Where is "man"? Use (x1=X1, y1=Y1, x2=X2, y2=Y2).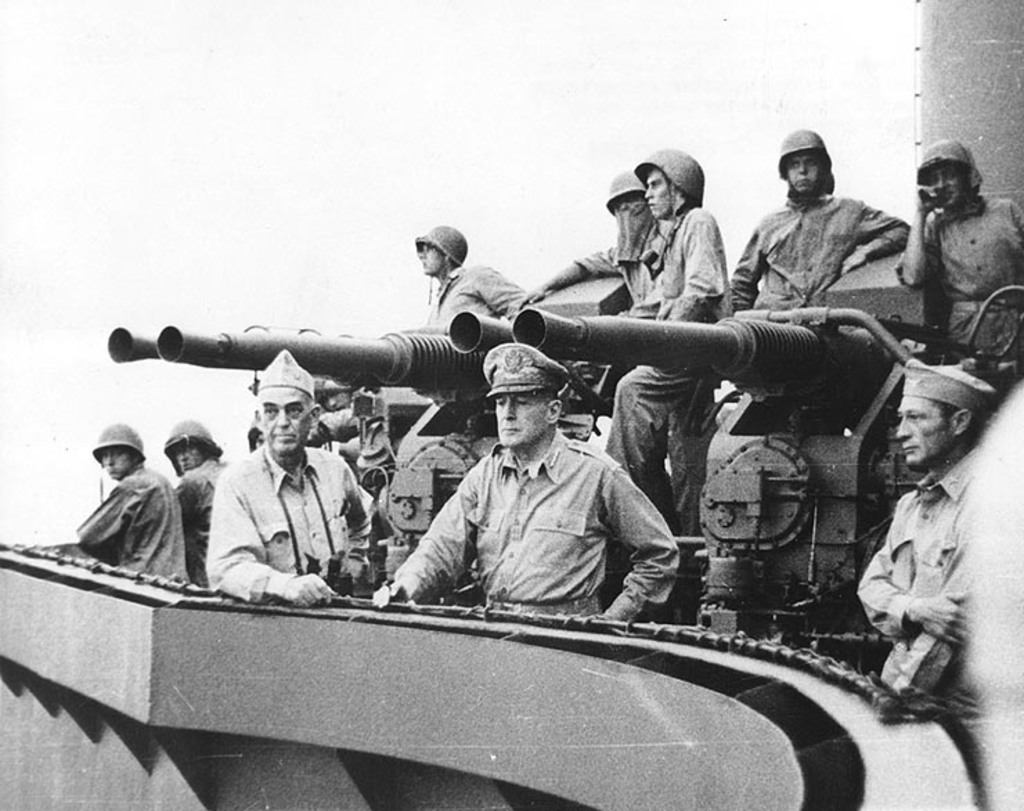
(x1=710, y1=122, x2=912, y2=327).
